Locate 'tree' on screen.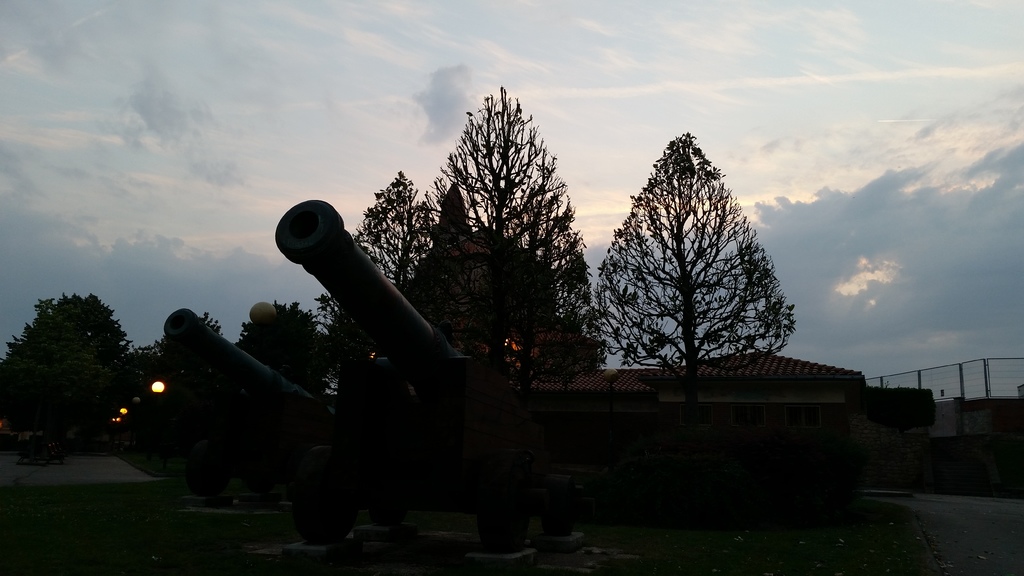
On screen at (595,120,808,444).
